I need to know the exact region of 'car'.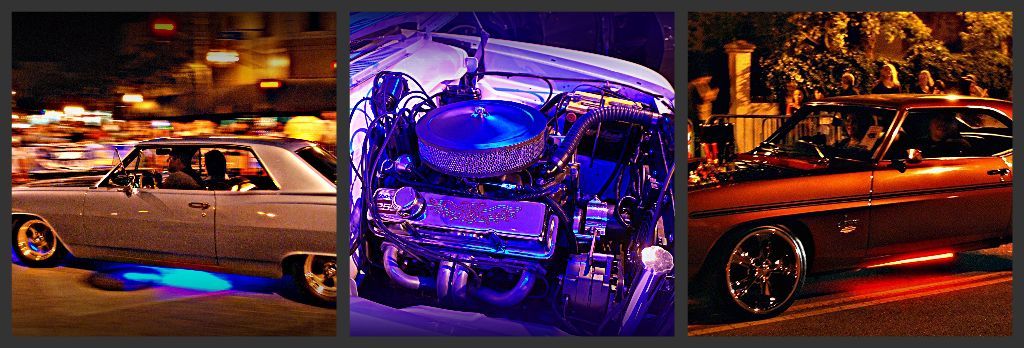
Region: left=10, top=135, right=339, bottom=306.
